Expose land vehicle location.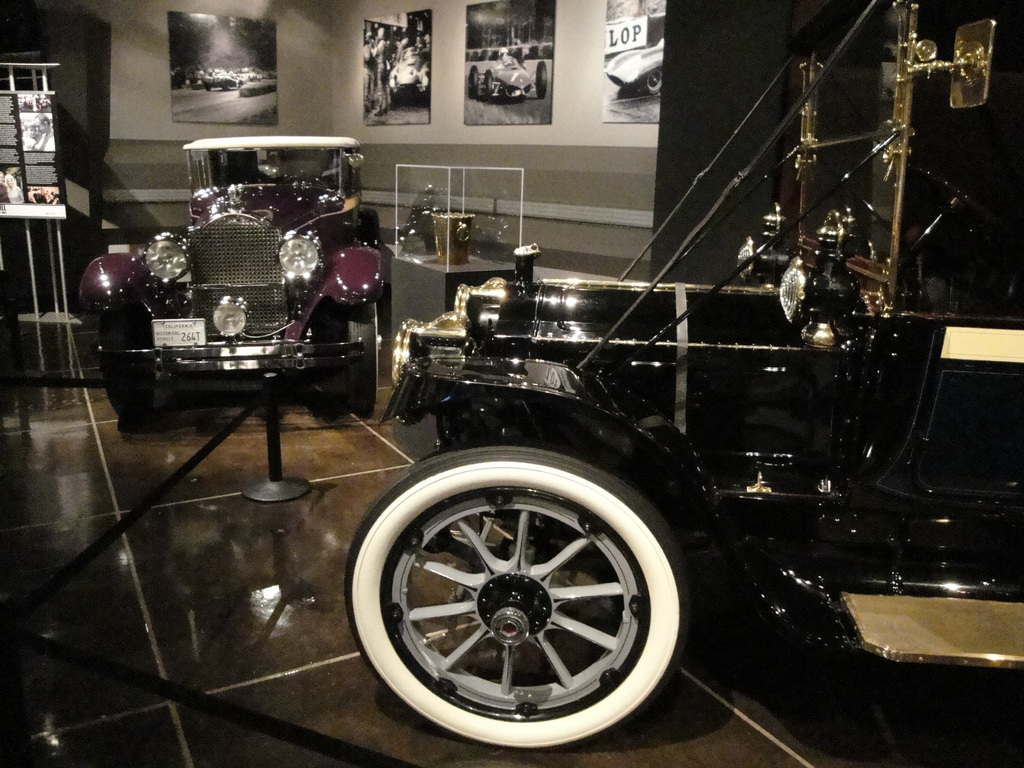
Exposed at region(350, 0, 1023, 751).
